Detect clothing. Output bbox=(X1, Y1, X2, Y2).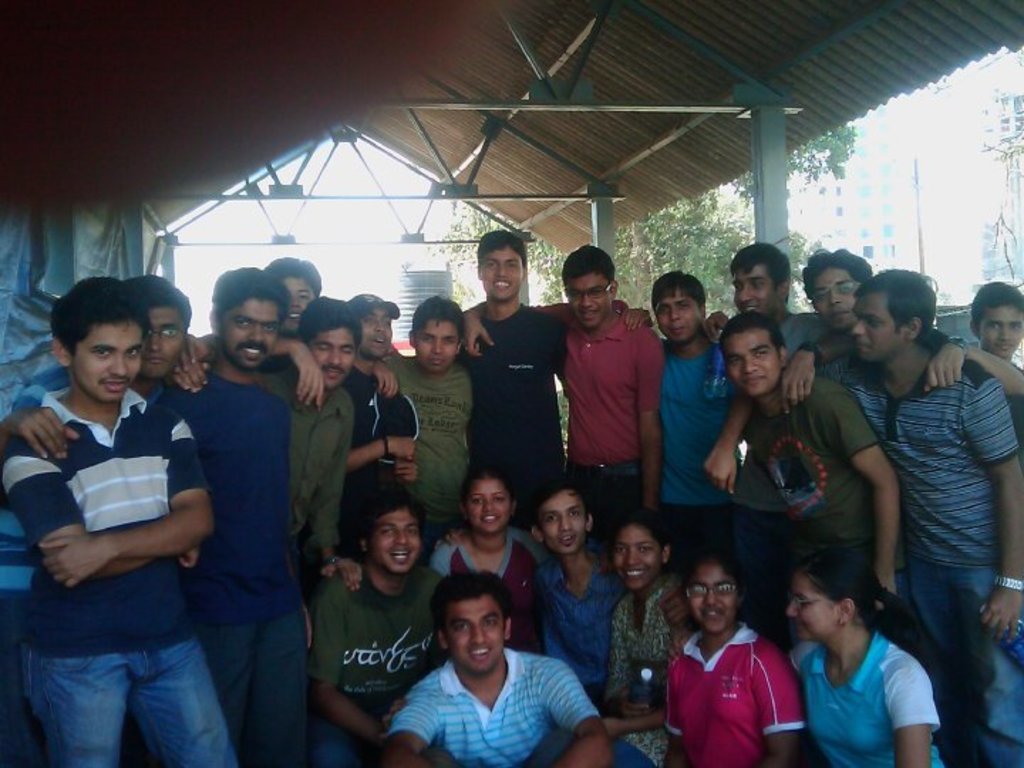
bbox=(529, 552, 641, 701).
